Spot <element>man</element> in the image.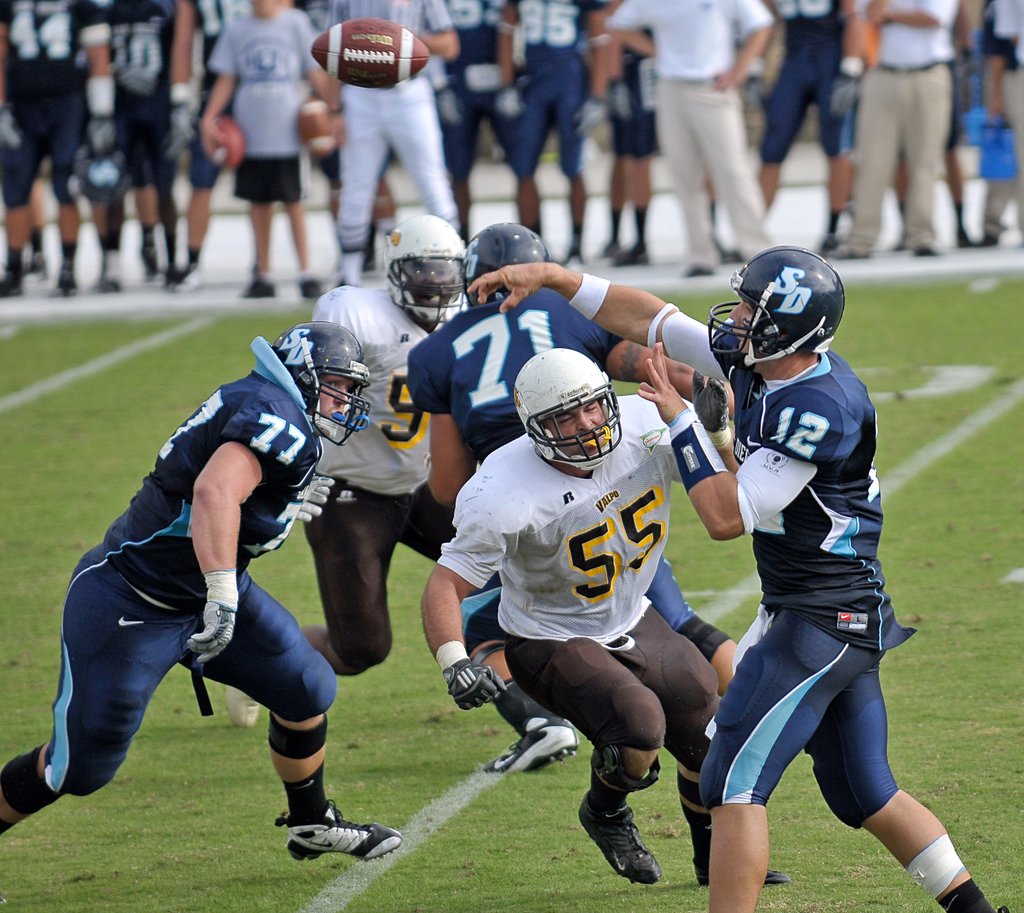
<element>man</element> found at locate(391, 217, 776, 775).
